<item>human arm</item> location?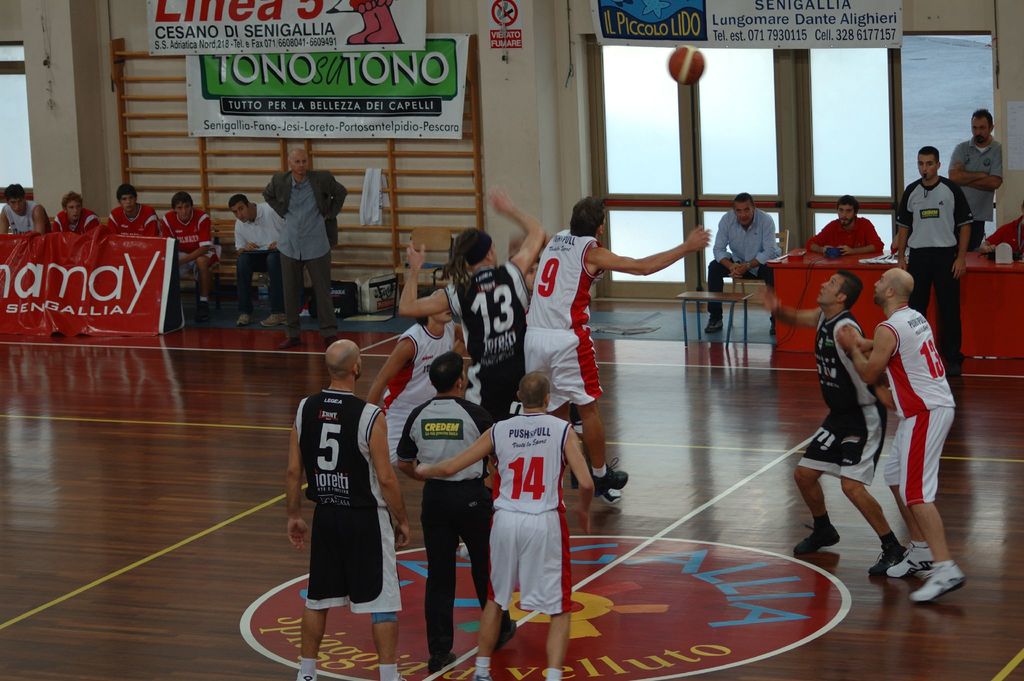
(397,238,451,314)
